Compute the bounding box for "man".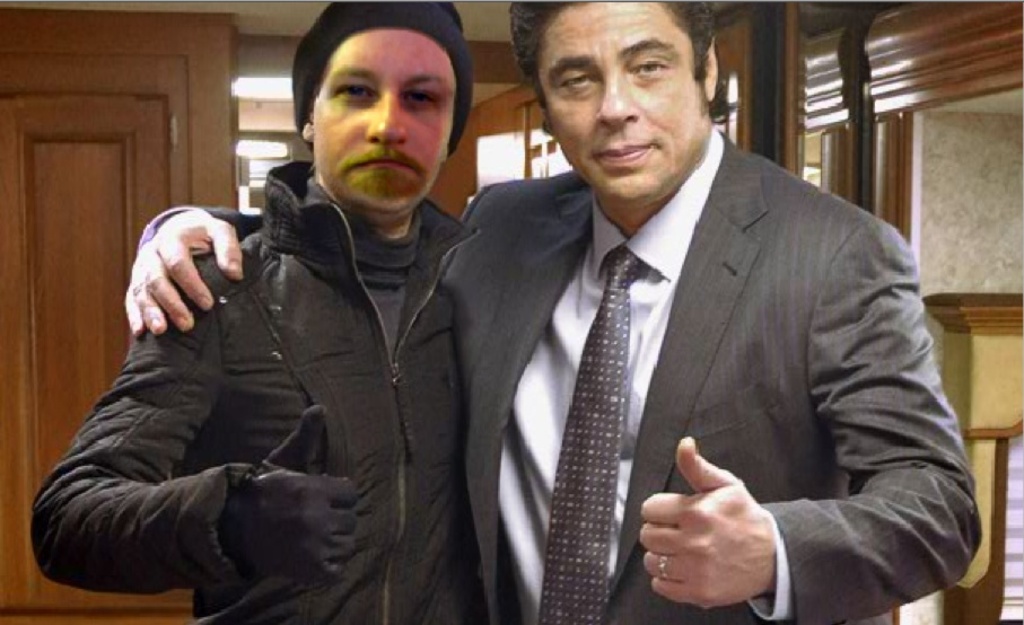
crop(125, 0, 983, 624).
